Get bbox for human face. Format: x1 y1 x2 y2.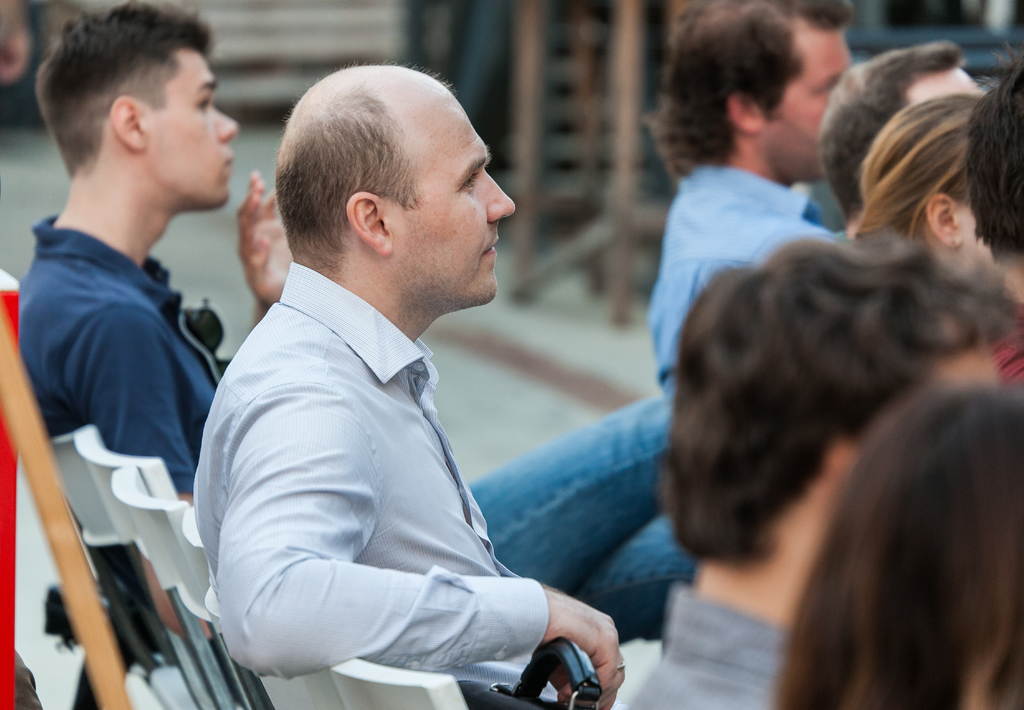
397 95 513 301.
